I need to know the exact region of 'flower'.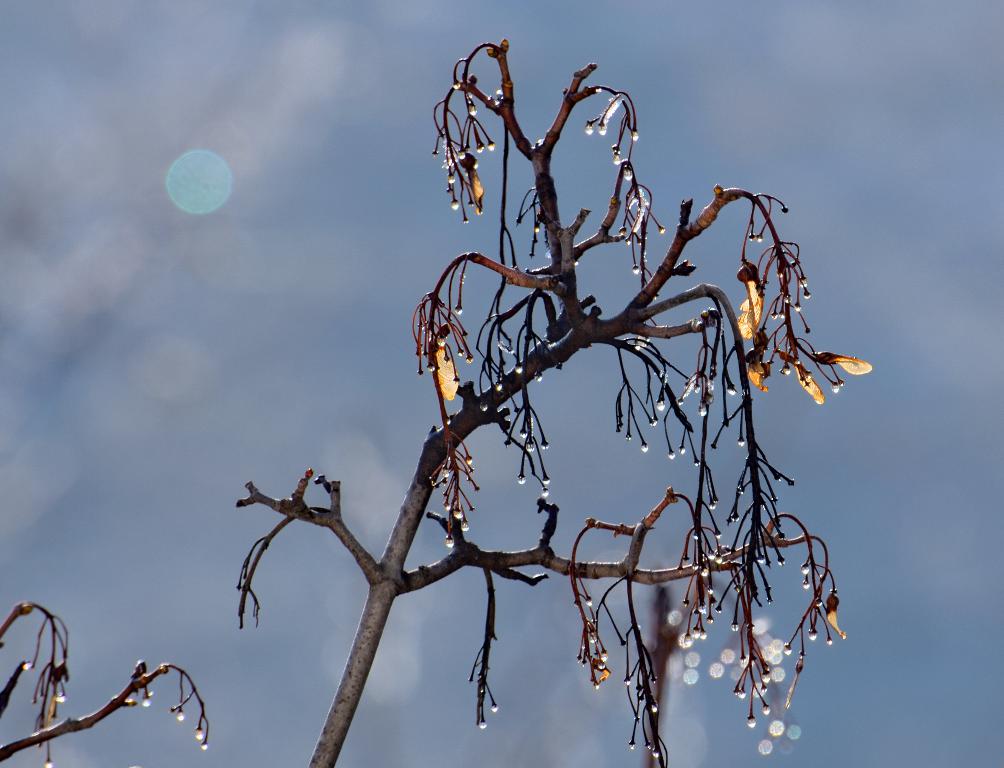
Region: BBox(809, 352, 872, 377).
